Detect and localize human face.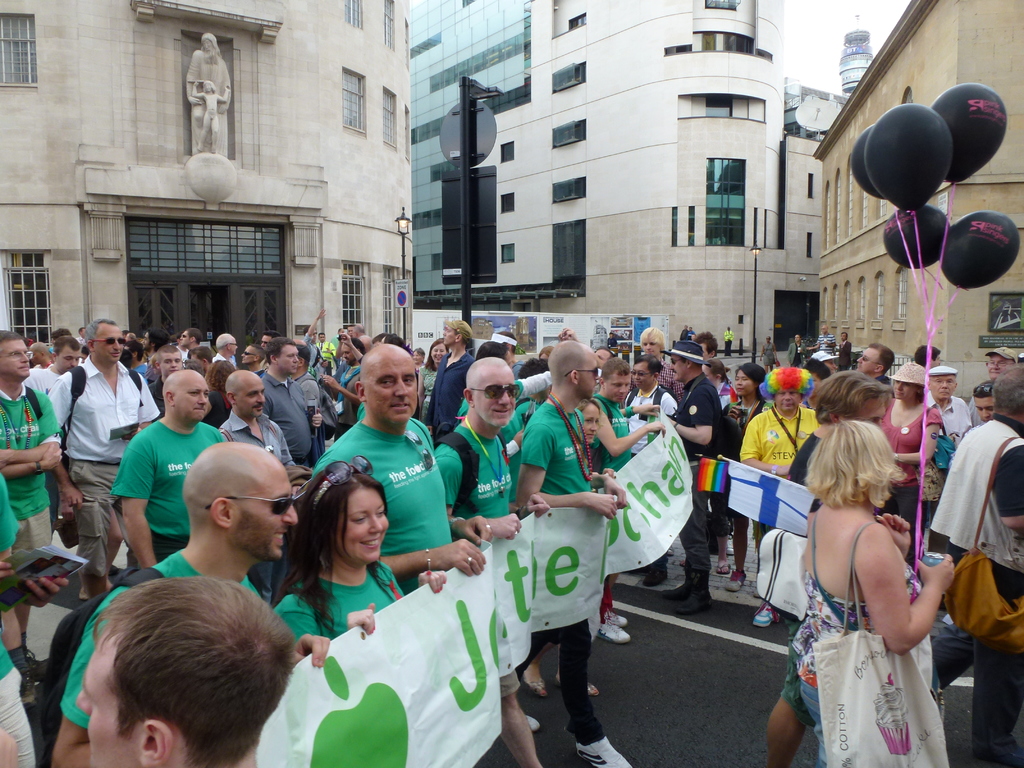
Localized at detection(794, 335, 801, 344).
